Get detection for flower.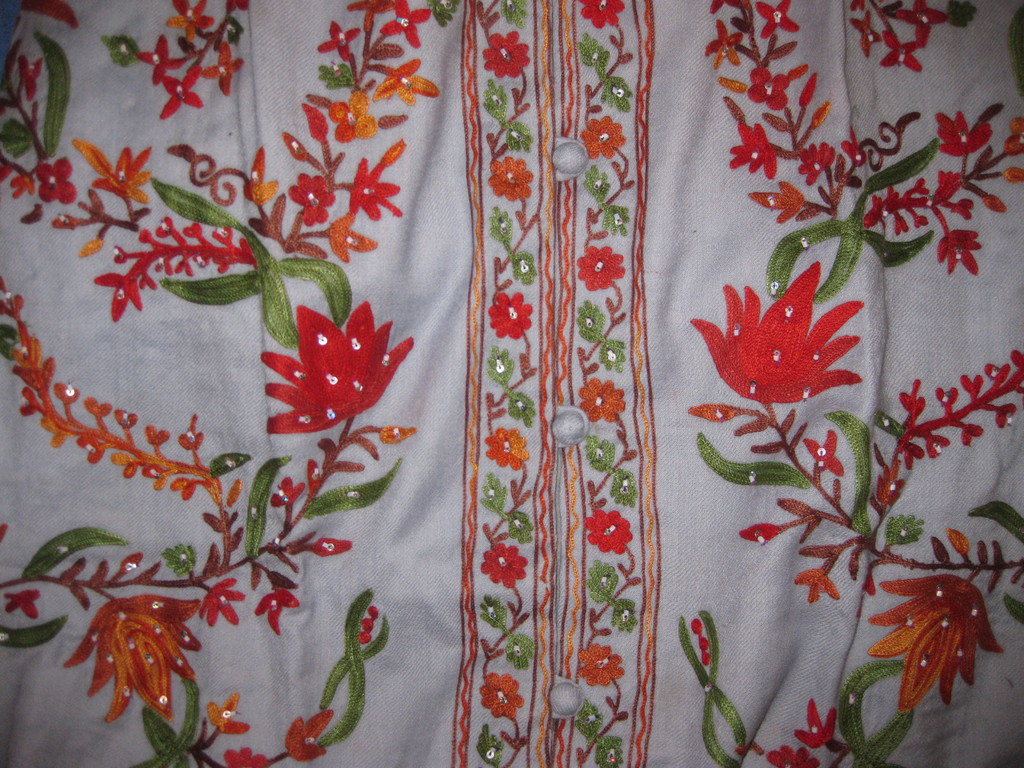
Detection: bbox(747, 69, 793, 114).
